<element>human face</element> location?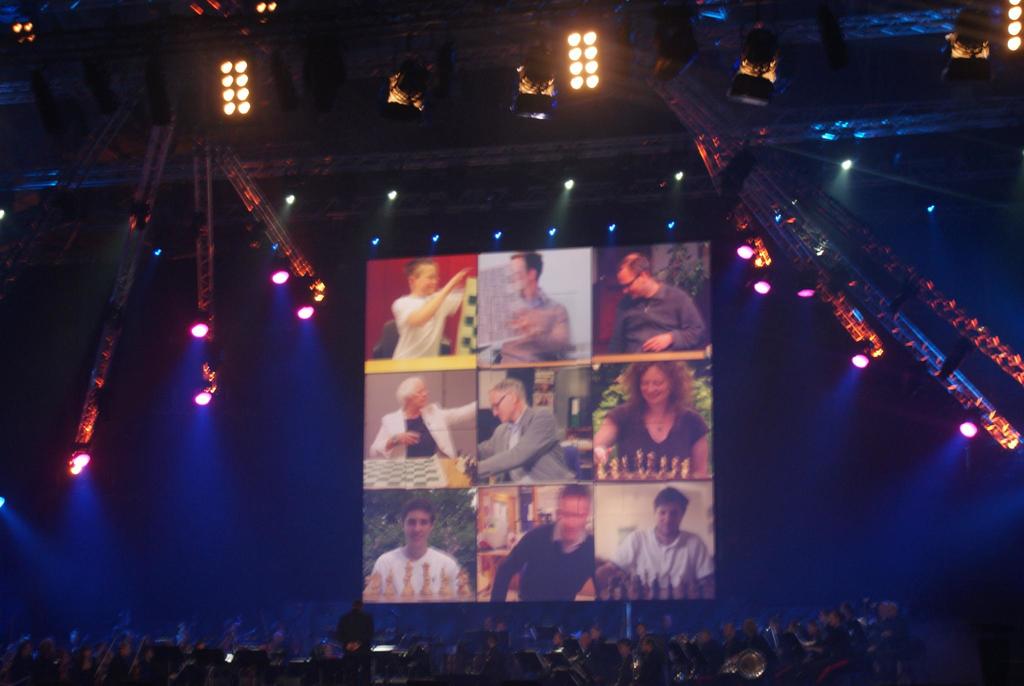
(618,642,627,655)
